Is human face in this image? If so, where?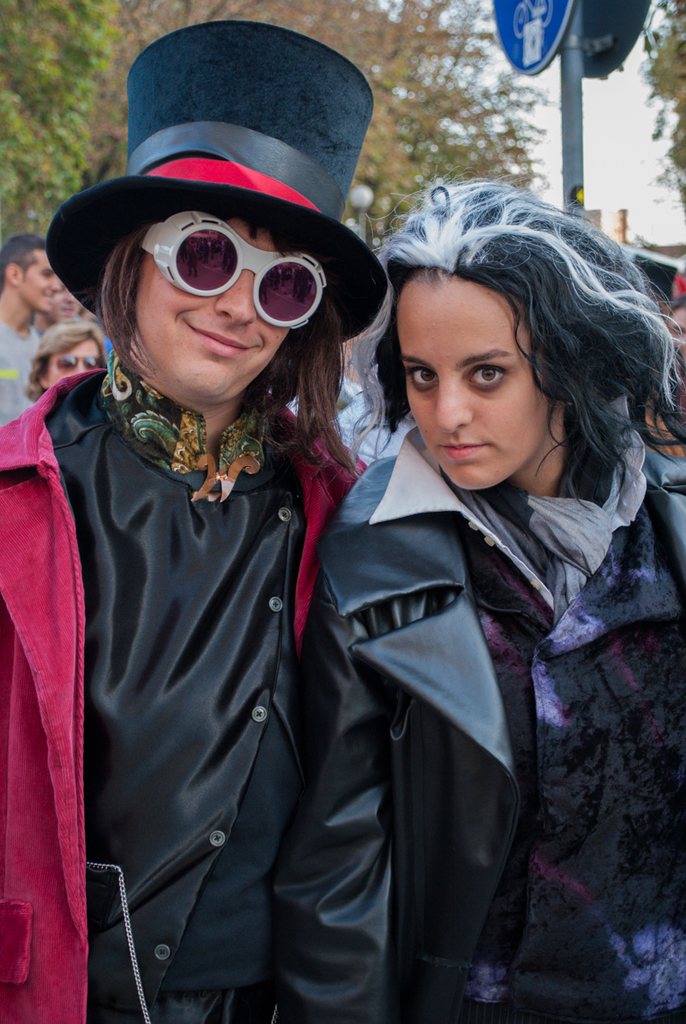
Yes, at [left=47, top=345, right=102, bottom=380].
